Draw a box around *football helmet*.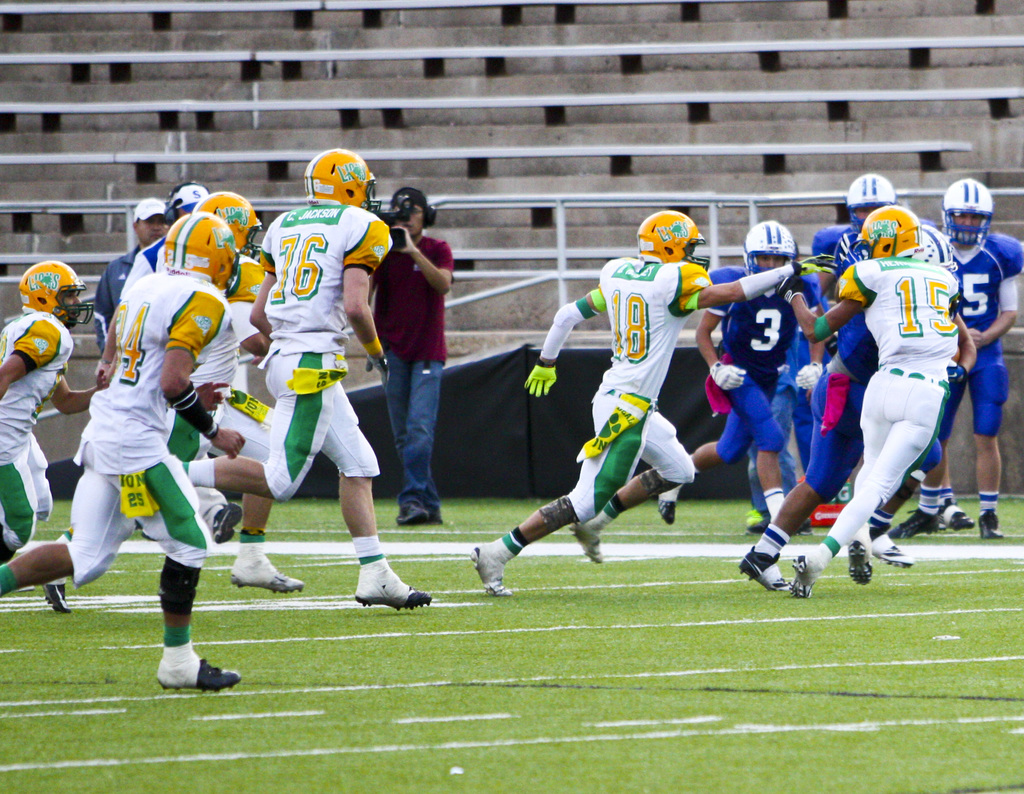
160/210/247/298.
